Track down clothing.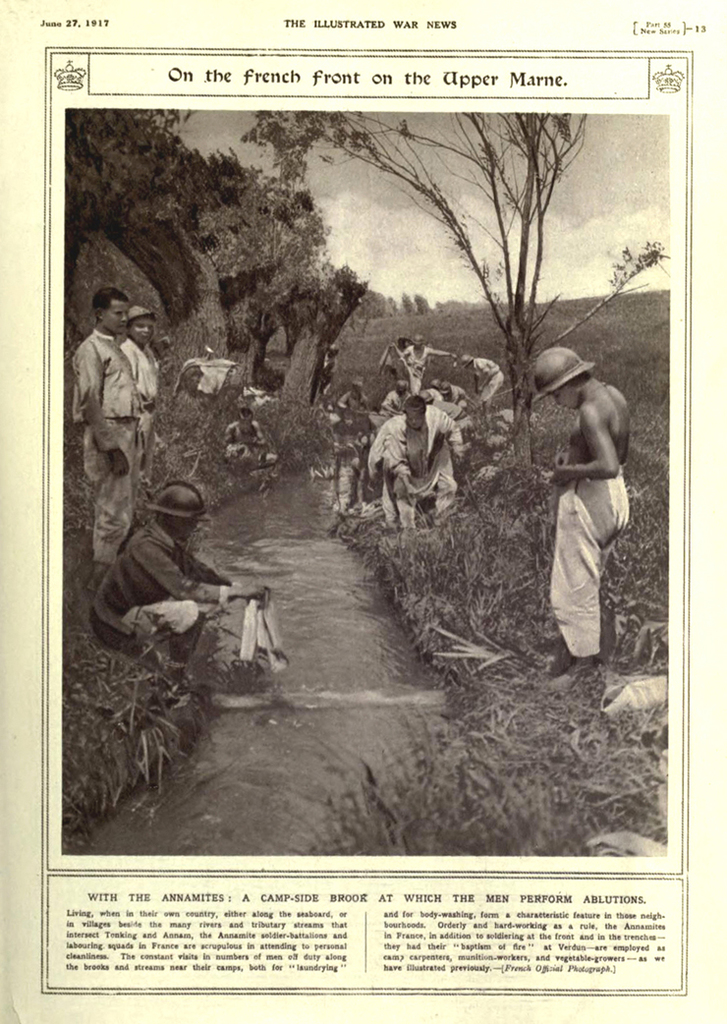
Tracked to bbox=(118, 341, 167, 488).
